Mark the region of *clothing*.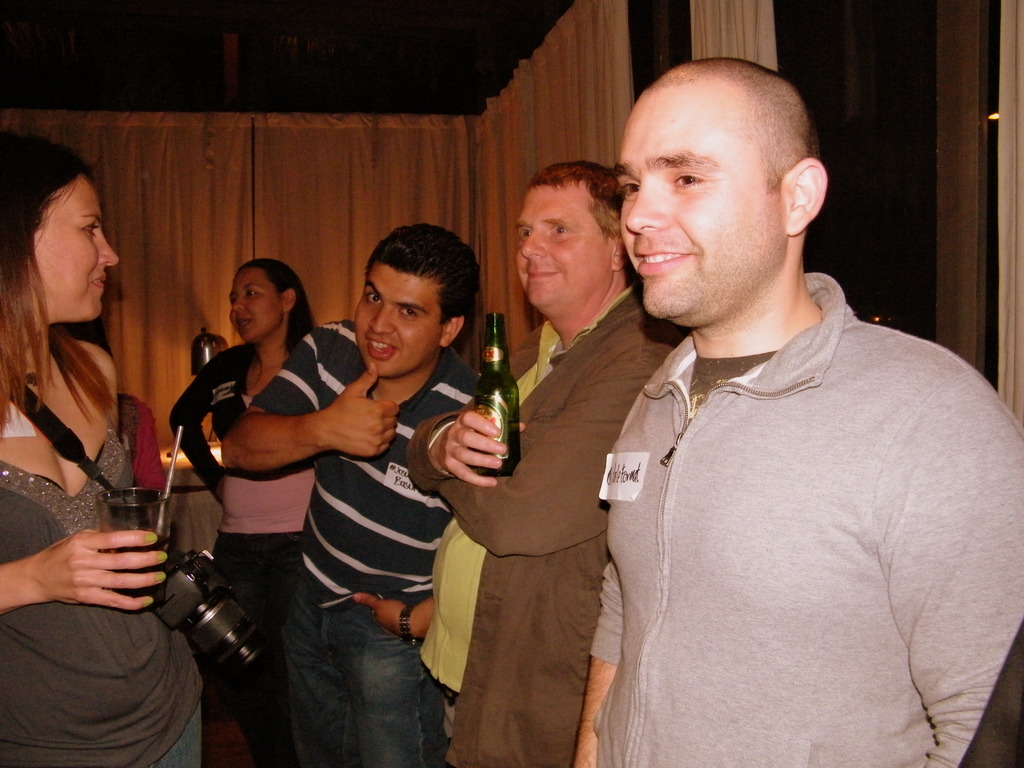
Region: locate(405, 318, 684, 767).
